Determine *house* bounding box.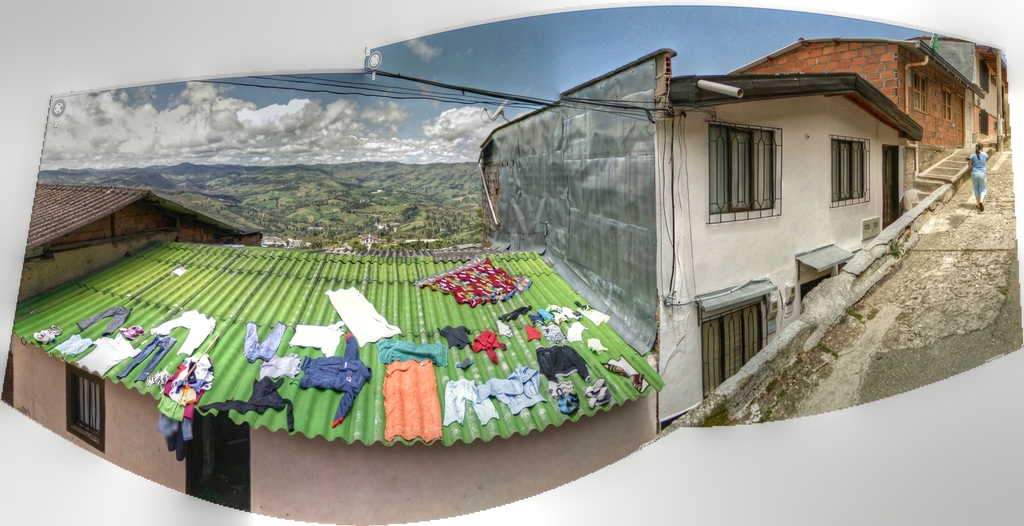
Determined: Rect(20, 186, 264, 313).
